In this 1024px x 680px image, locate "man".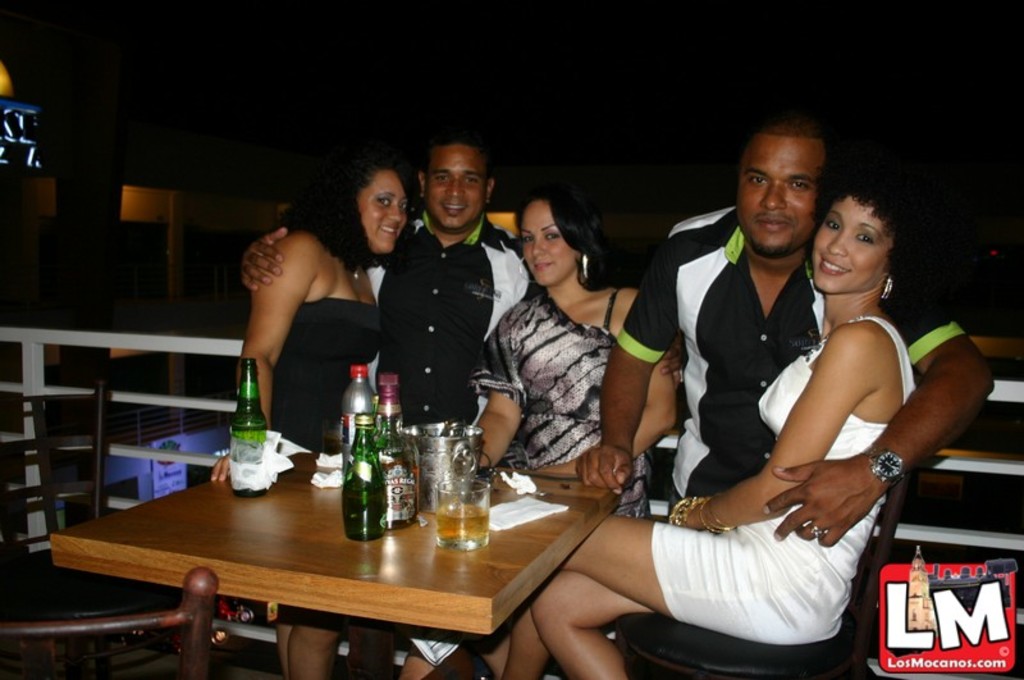
Bounding box: <box>575,117,995,544</box>.
